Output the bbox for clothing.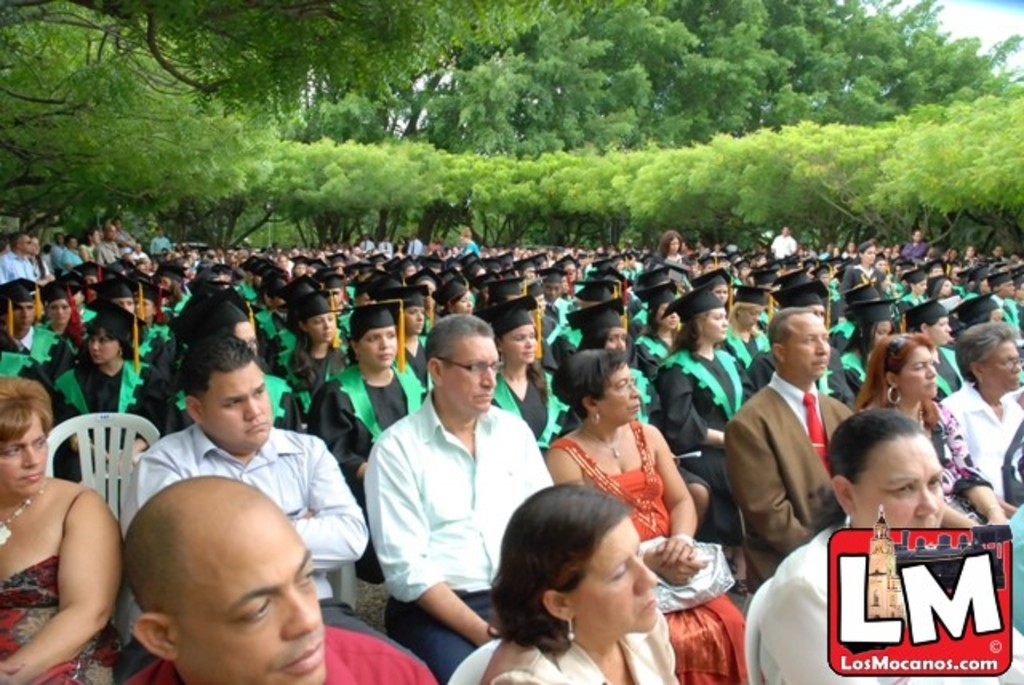
locate(938, 347, 970, 405).
